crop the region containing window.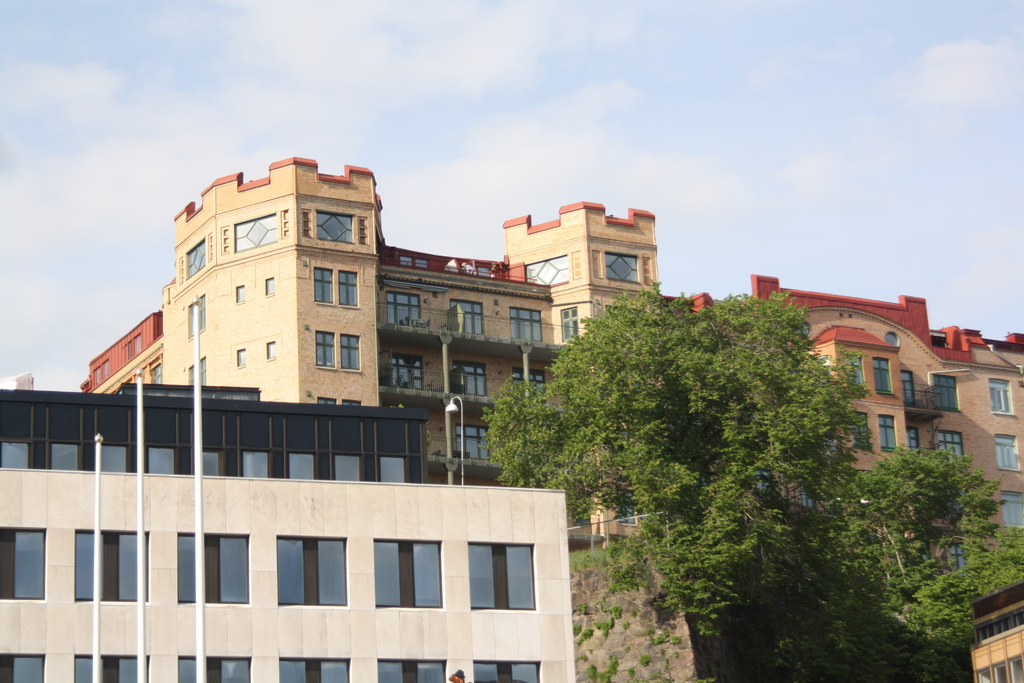
Crop region: <bbox>342, 268, 358, 309</bbox>.
